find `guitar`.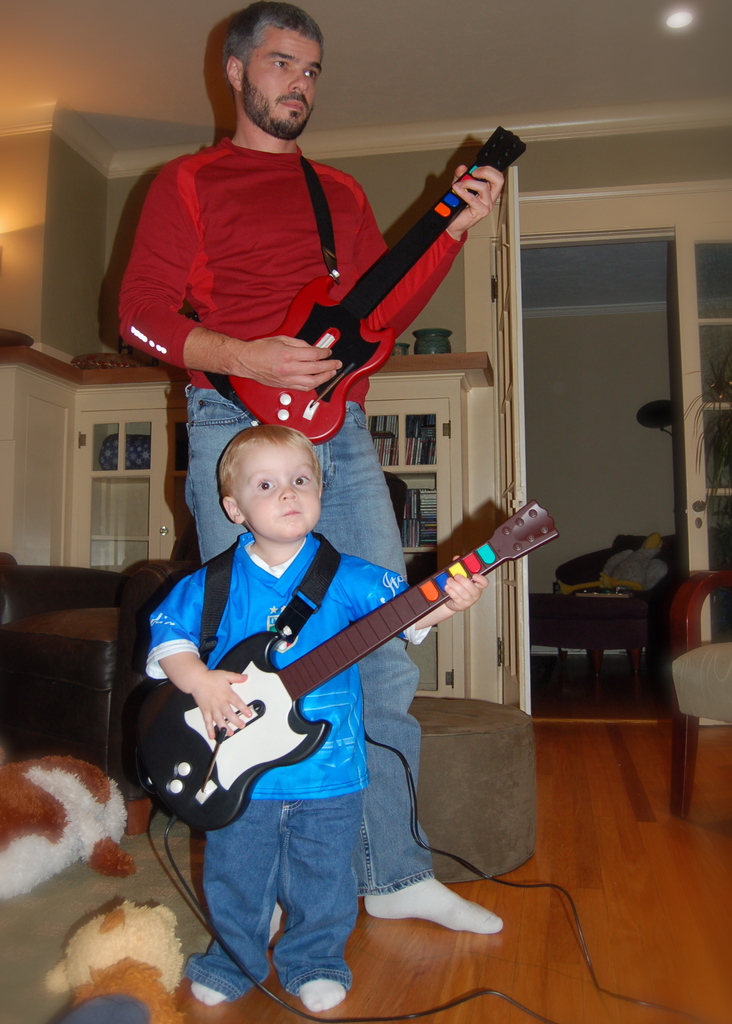
crop(131, 500, 560, 839).
